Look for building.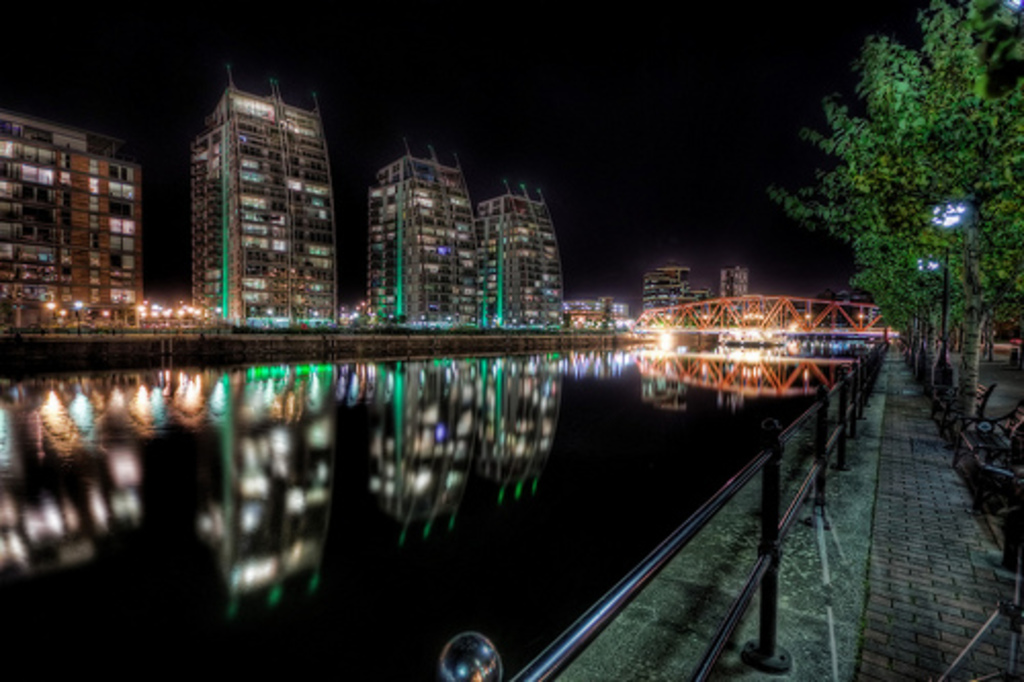
Found: region(702, 266, 750, 307).
